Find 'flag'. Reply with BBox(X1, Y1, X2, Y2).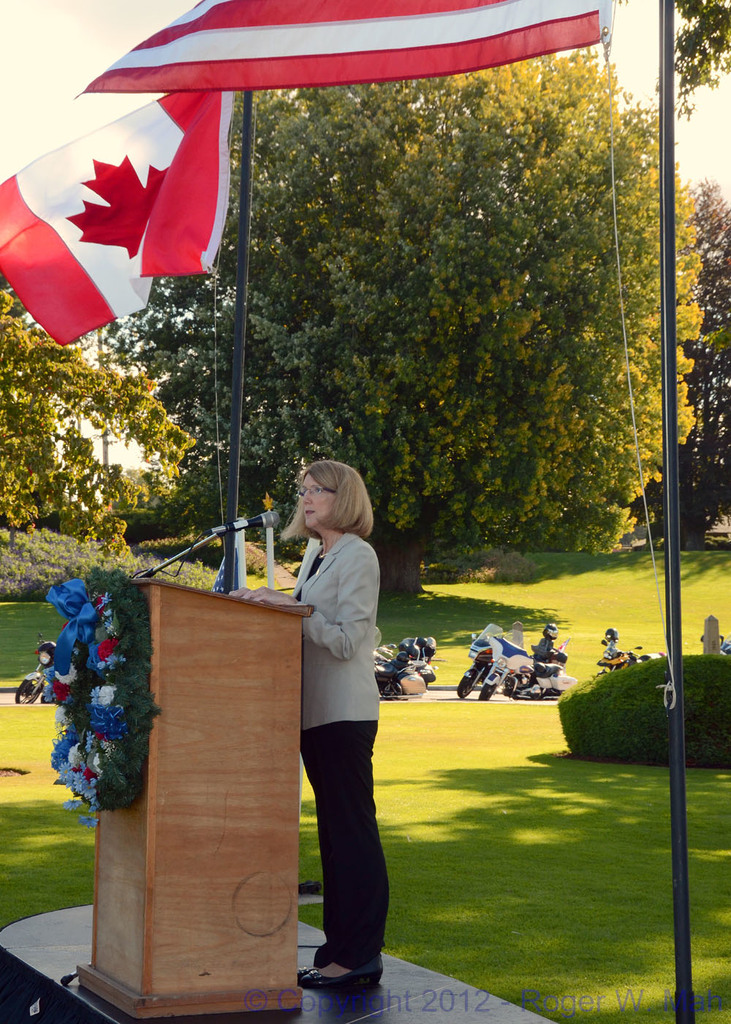
BBox(71, 0, 613, 108).
